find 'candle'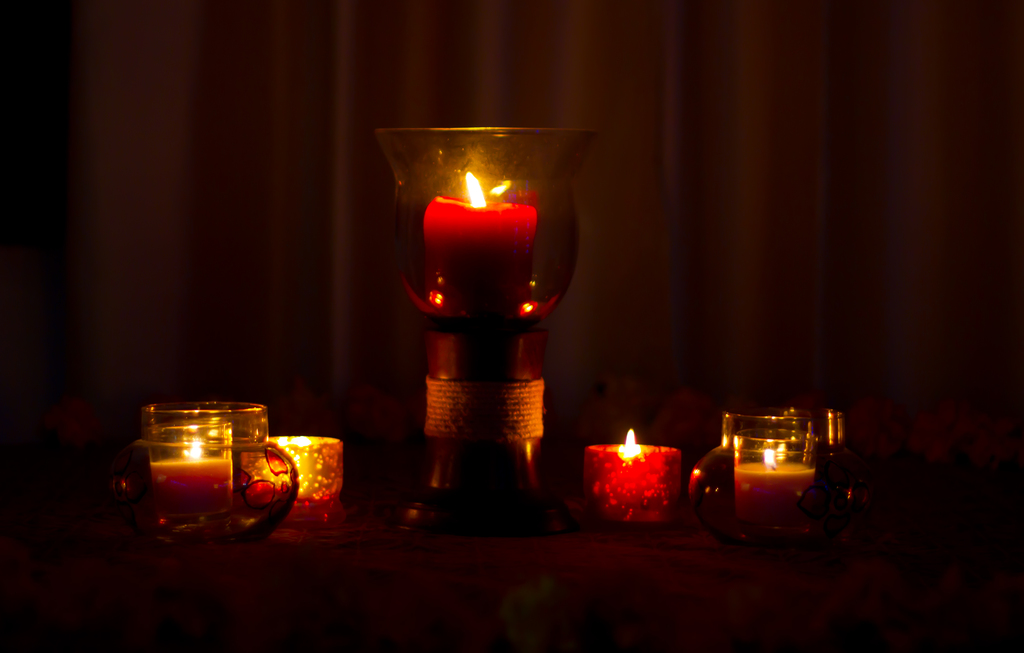
Rect(419, 168, 532, 315)
